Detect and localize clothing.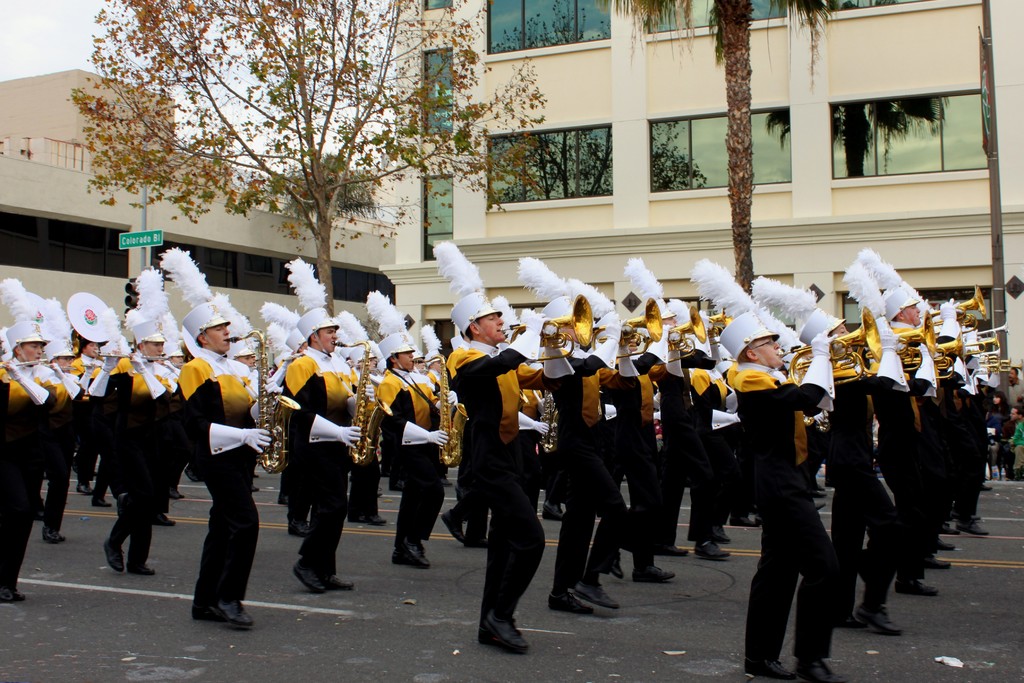
Localized at 823:366:894:630.
